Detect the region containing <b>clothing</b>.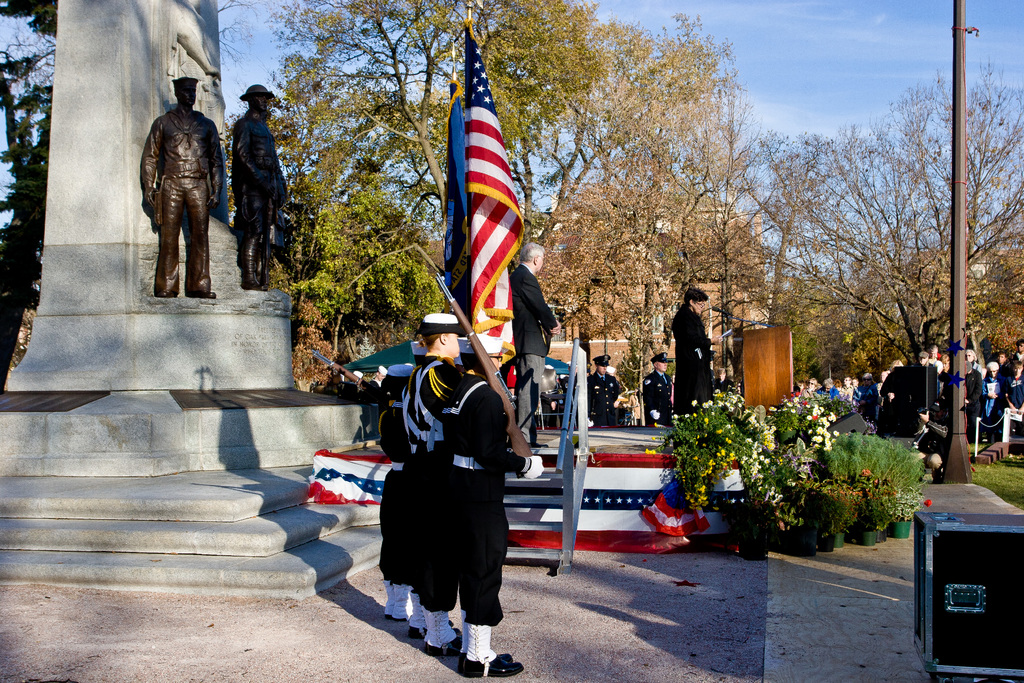
box(998, 375, 1023, 411).
